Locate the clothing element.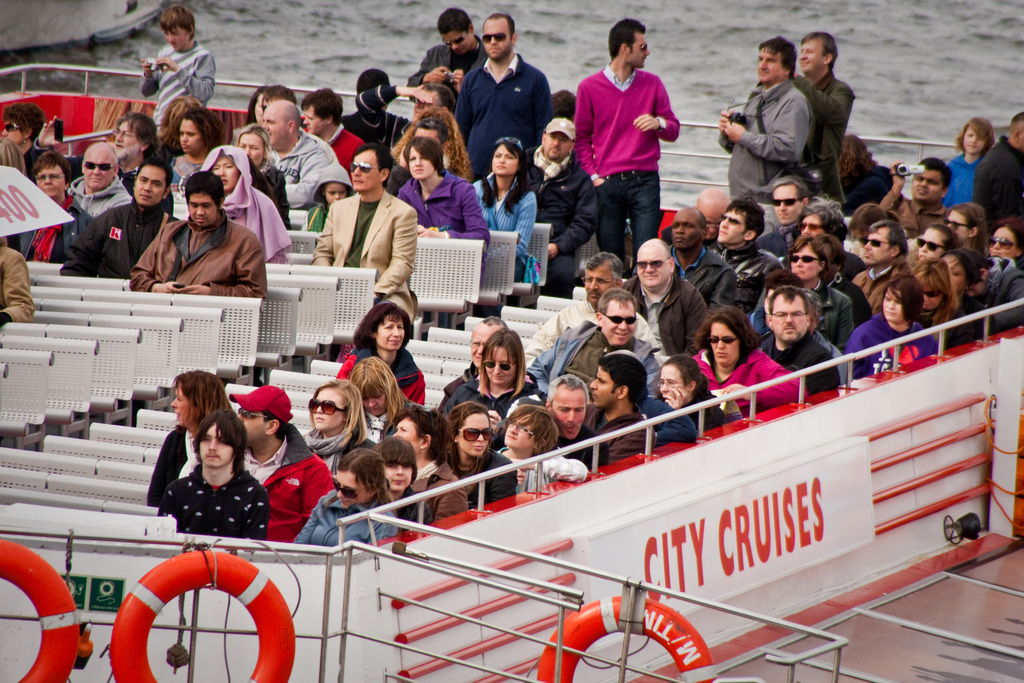
Element bbox: box=[307, 167, 353, 230].
